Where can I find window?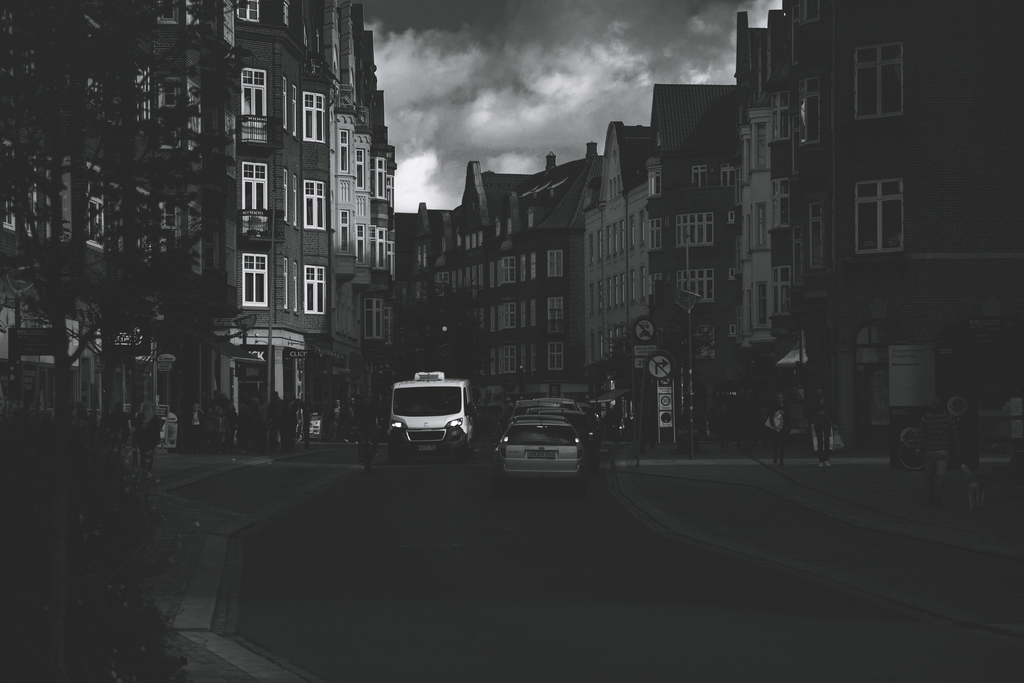
You can find it at bbox(692, 164, 707, 186).
